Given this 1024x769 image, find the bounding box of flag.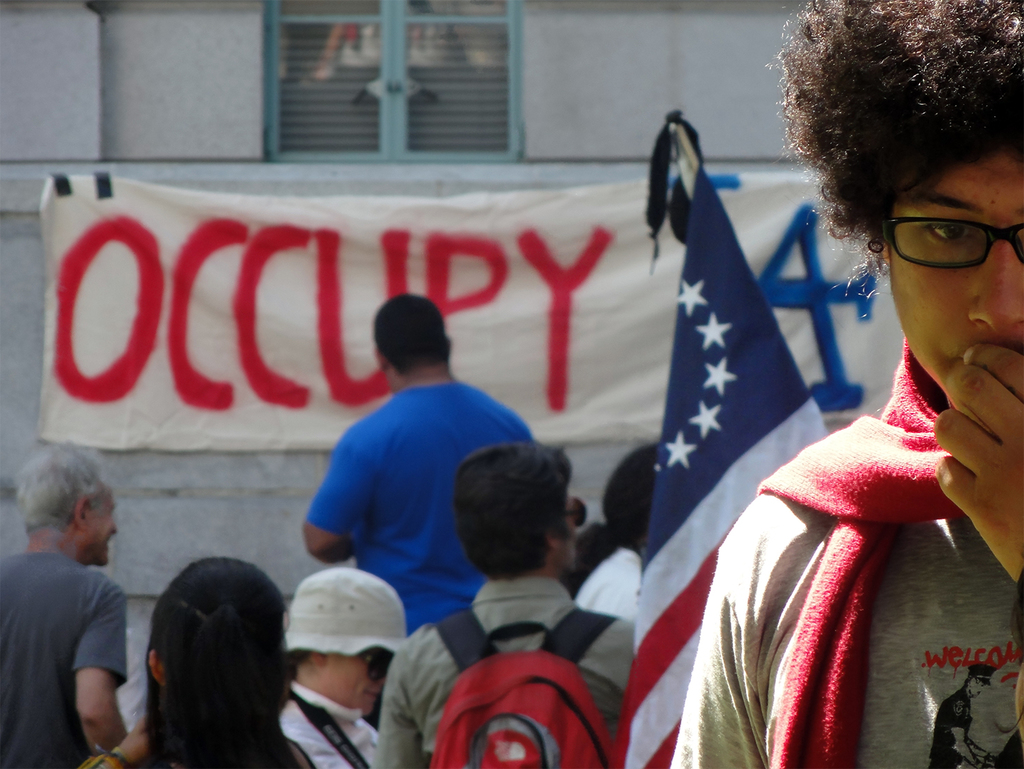
[603, 152, 833, 768].
